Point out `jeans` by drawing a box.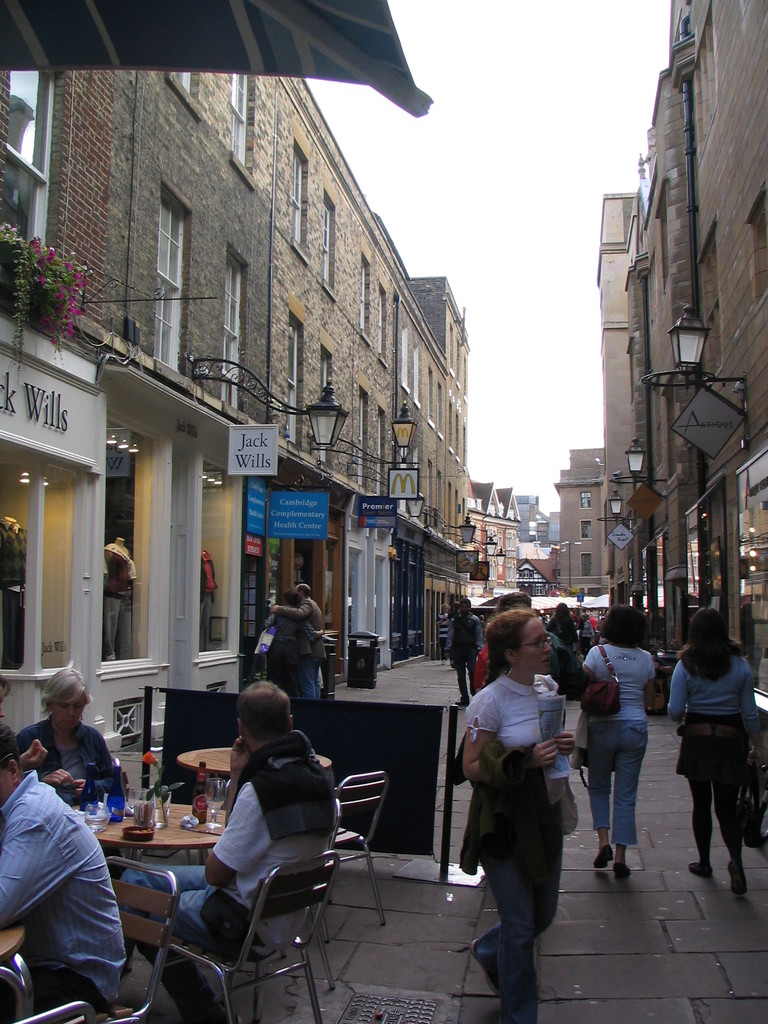
{"x1": 468, "y1": 801, "x2": 573, "y2": 1011}.
